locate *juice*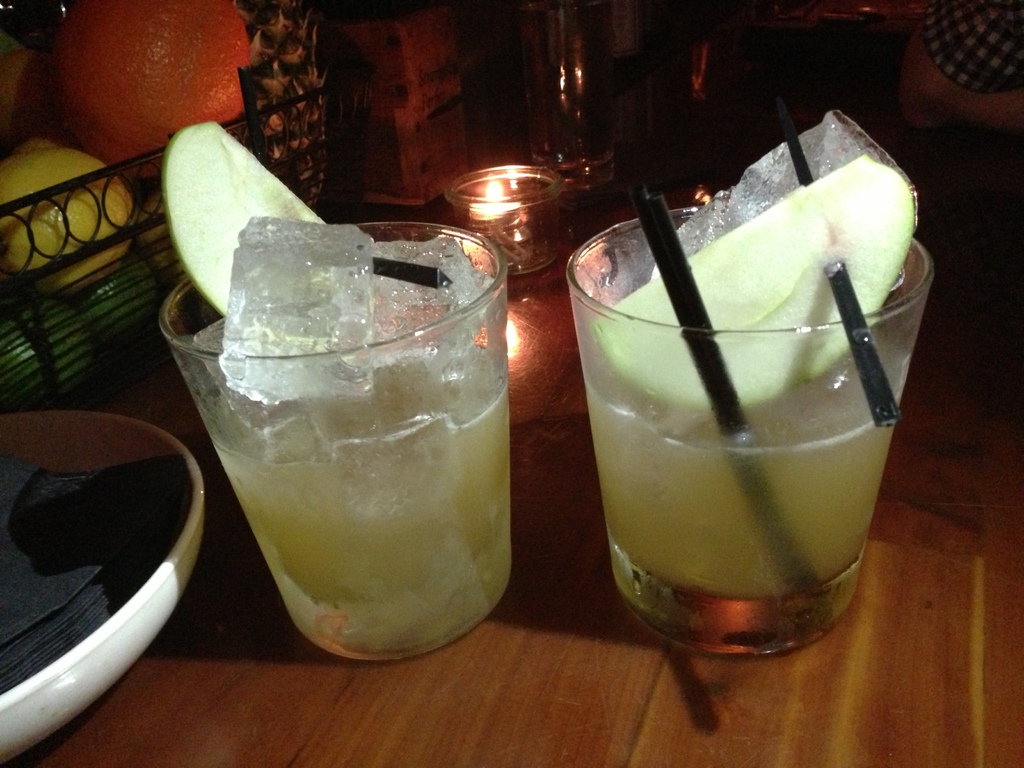
(207, 335, 509, 654)
